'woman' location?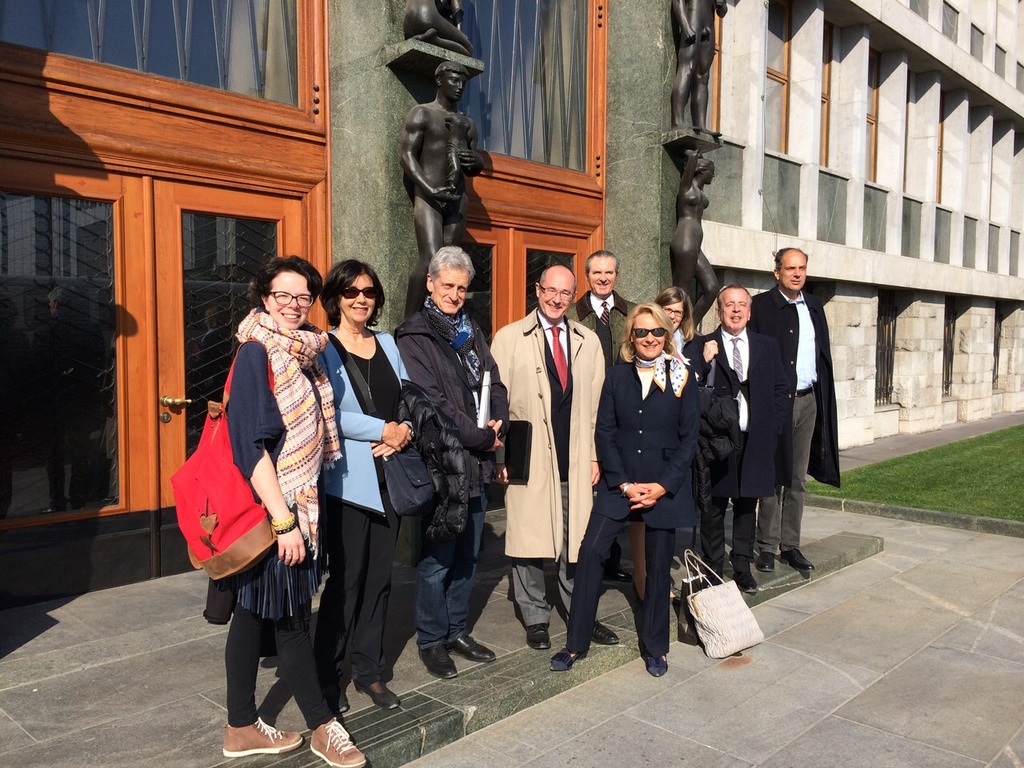
{"left": 639, "top": 282, "right": 719, "bottom": 602}
